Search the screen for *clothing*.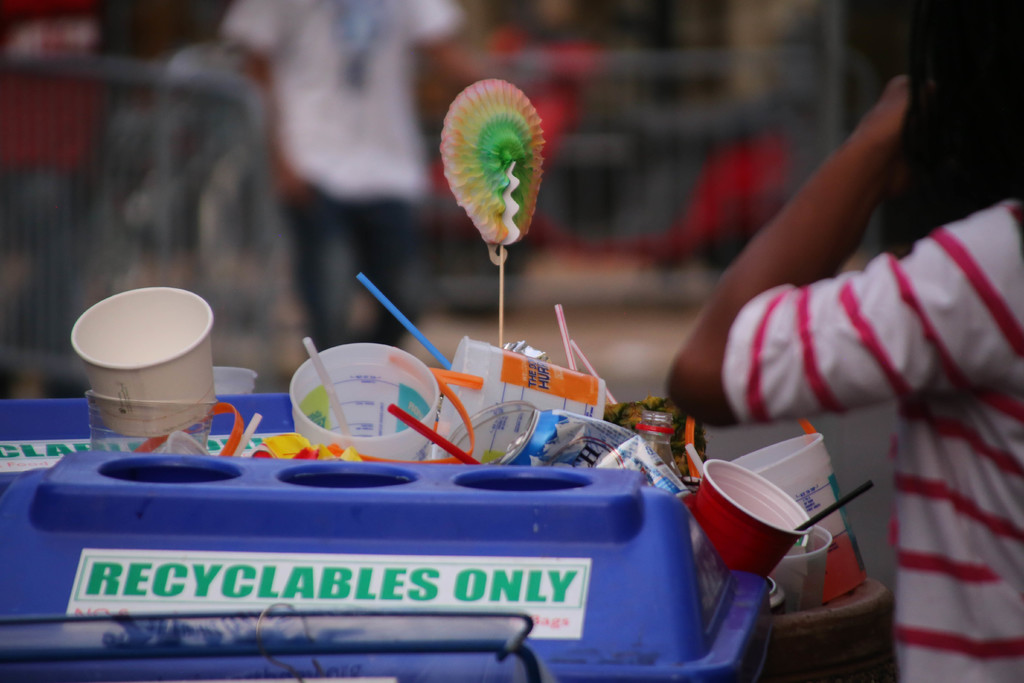
Found at 722/195/1023/682.
